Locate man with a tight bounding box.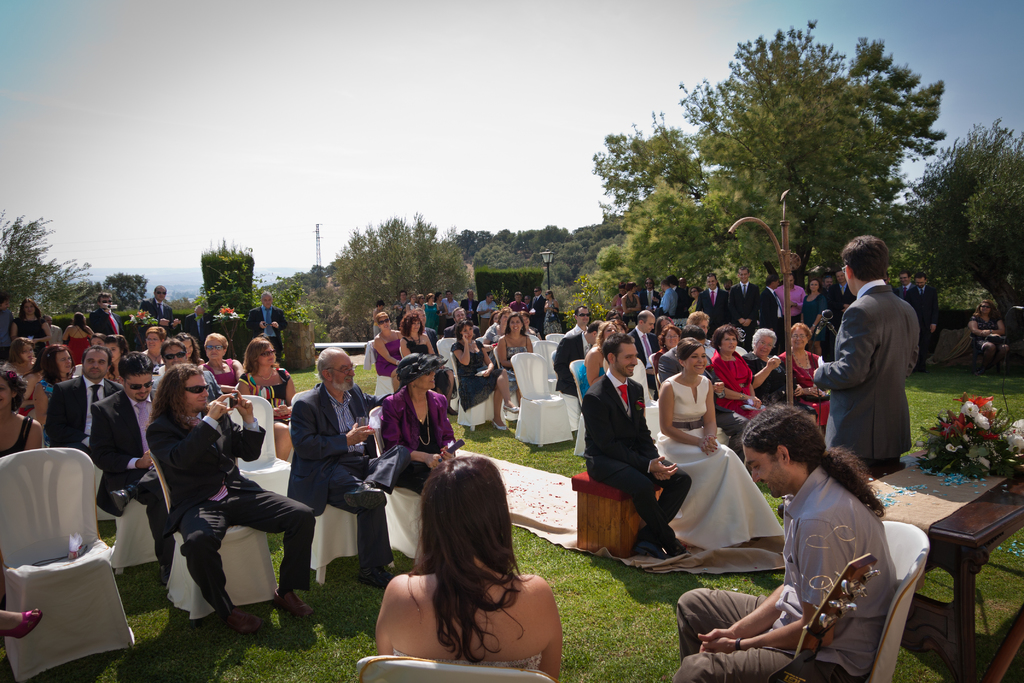
<region>593, 332, 691, 556</region>.
